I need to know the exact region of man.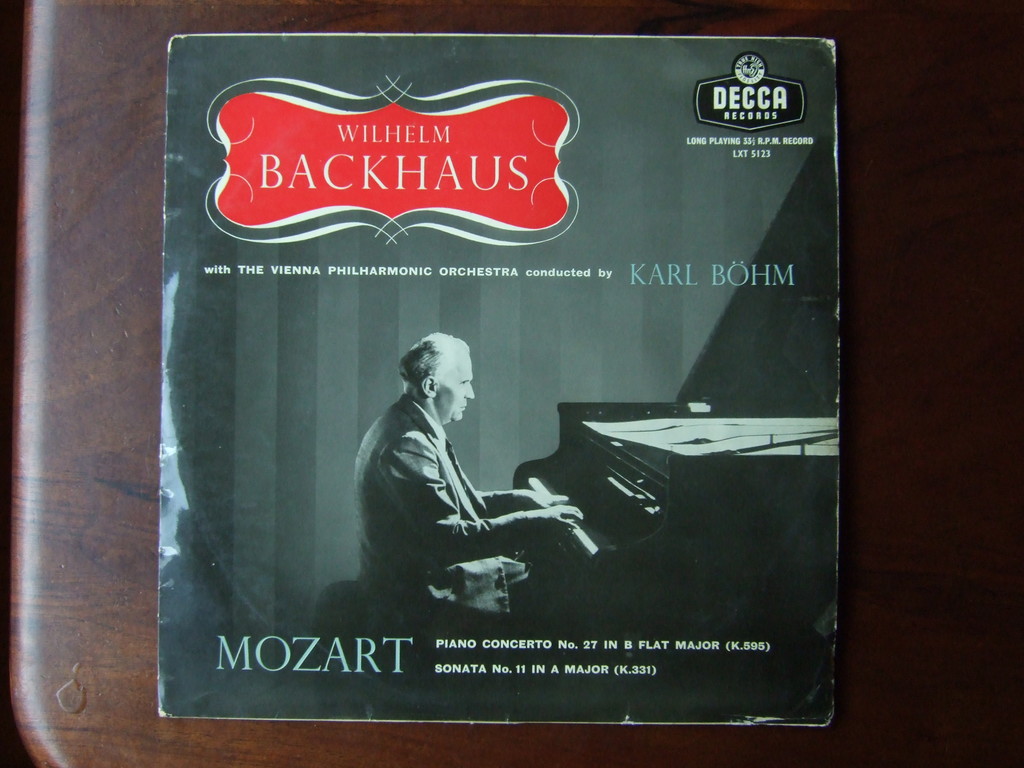
Region: 351,323,580,629.
